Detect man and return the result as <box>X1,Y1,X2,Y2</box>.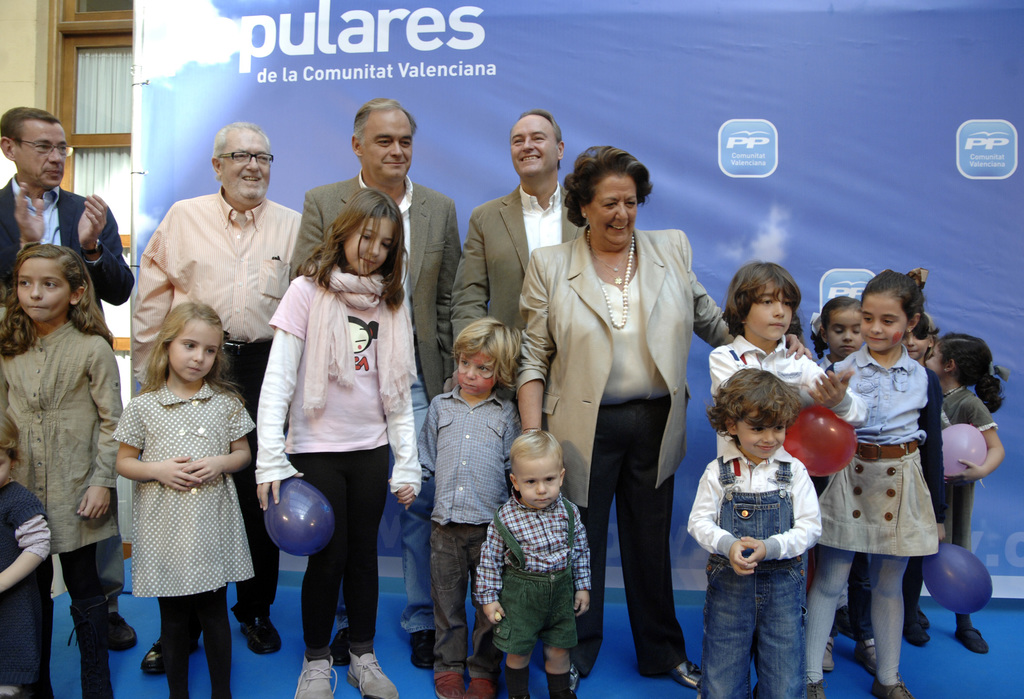
<box>287,99,459,670</box>.
